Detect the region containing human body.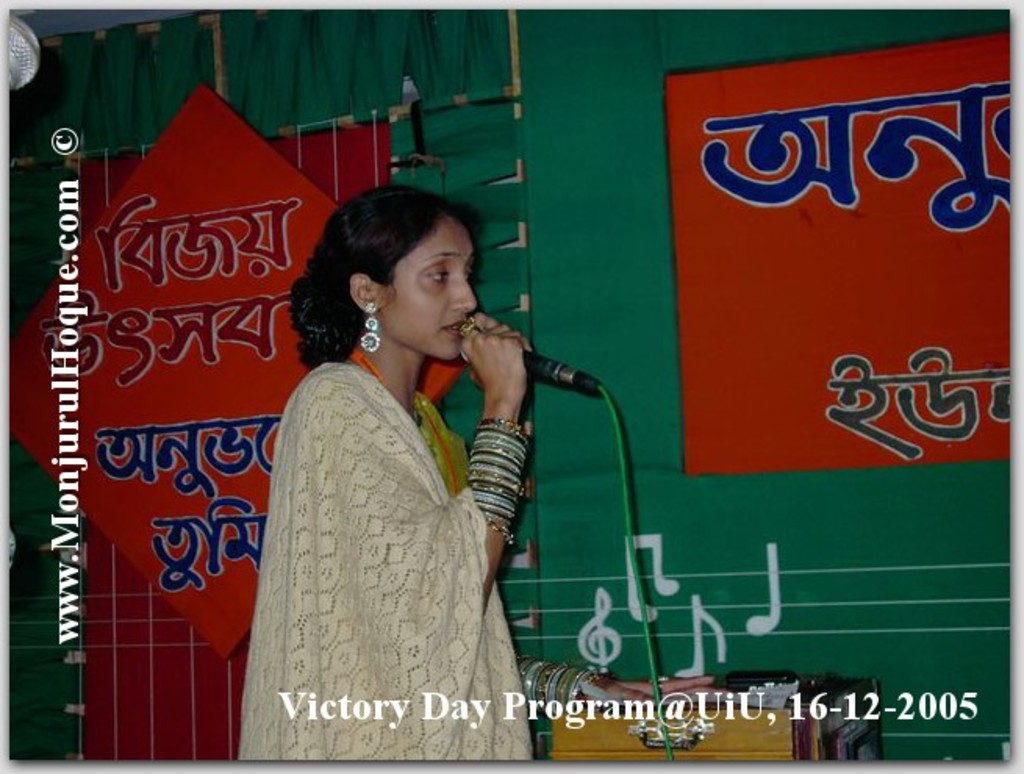
bbox=(250, 159, 567, 772).
